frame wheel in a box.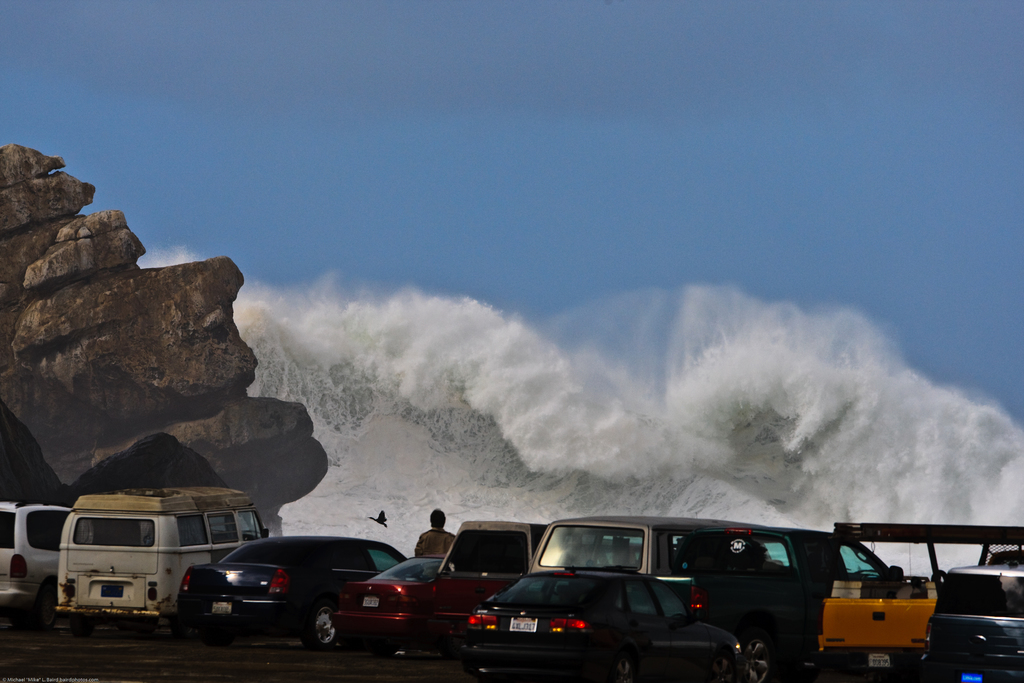
detection(71, 615, 96, 632).
